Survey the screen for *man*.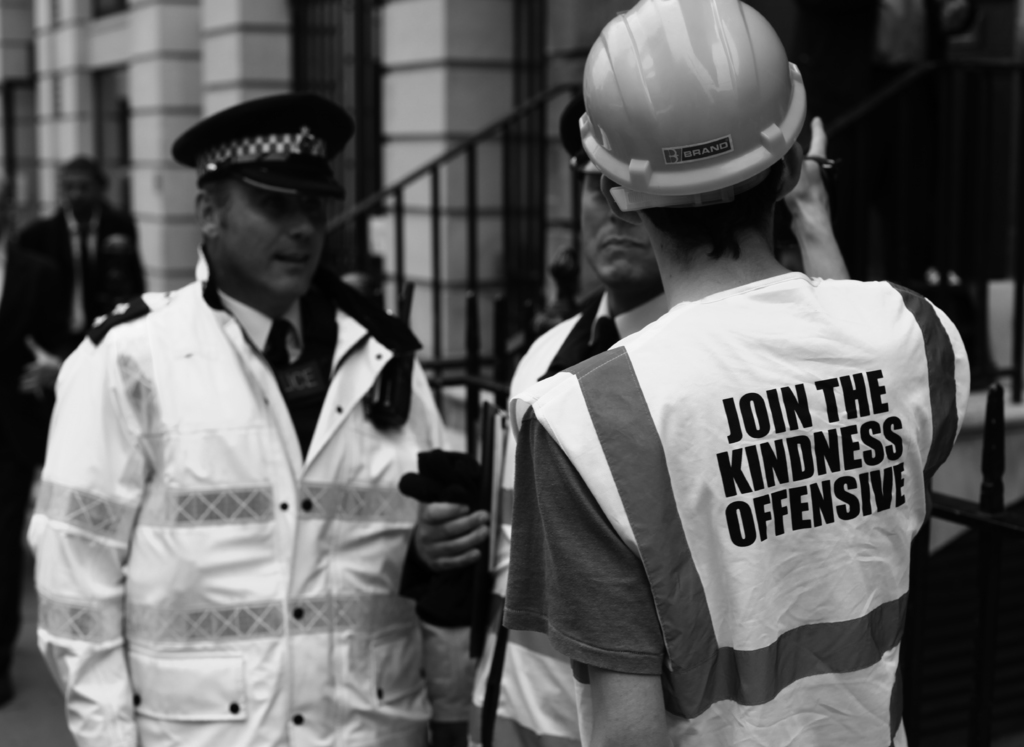
Survey found: 400 97 670 746.
